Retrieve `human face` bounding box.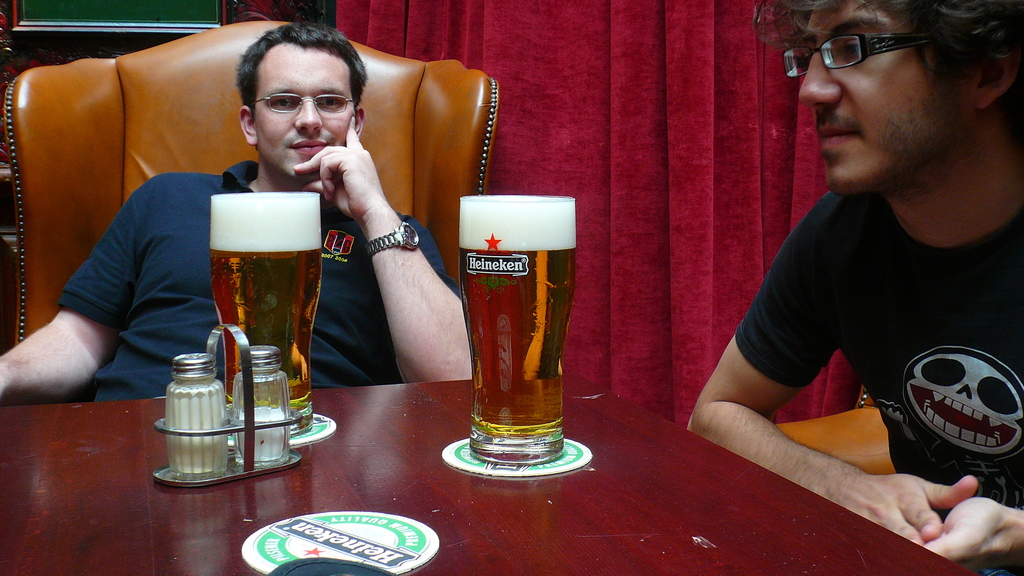
Bounding box: box=[257, 44, 355, 180].
